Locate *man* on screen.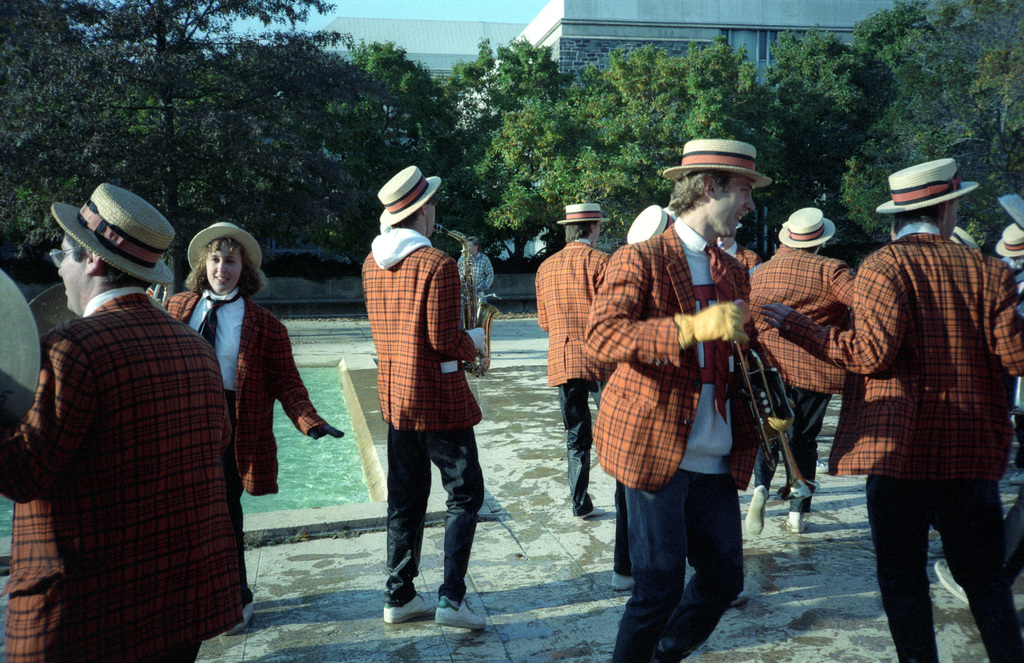
On screen at bbox=(0, 183, 247, 662).
